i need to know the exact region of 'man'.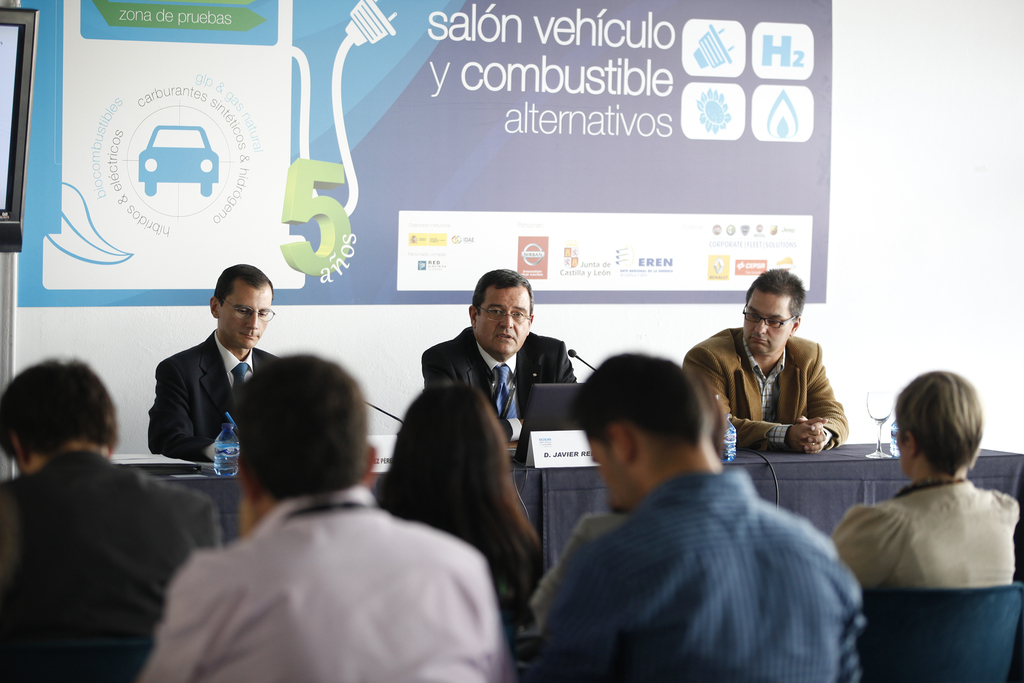
Region: pyautogui.locateOnScreen(681, 272, 845, 456).
